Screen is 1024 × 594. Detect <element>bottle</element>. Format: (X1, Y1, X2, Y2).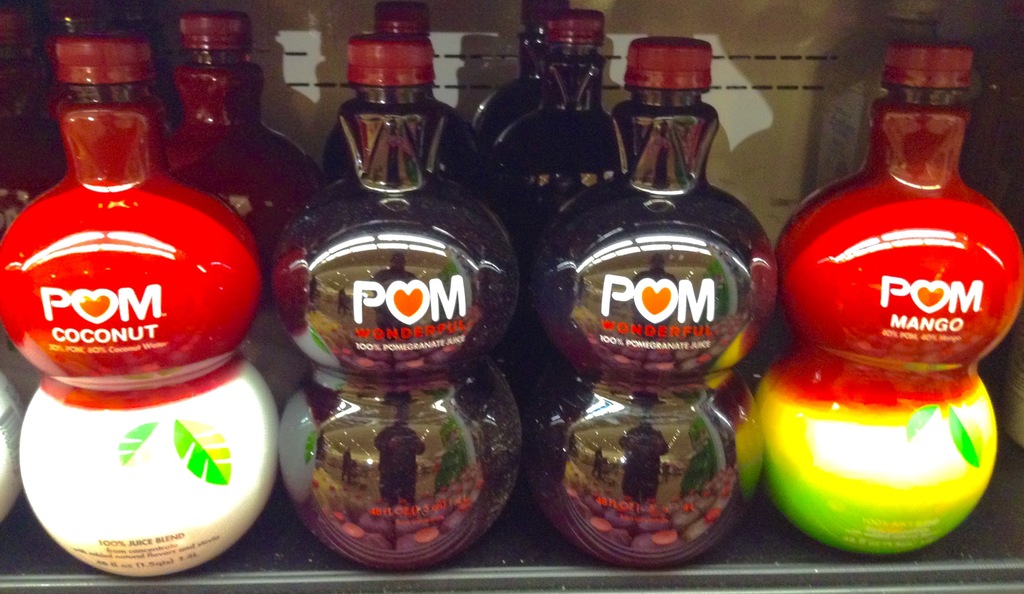
(0, 20, 283, 579).
